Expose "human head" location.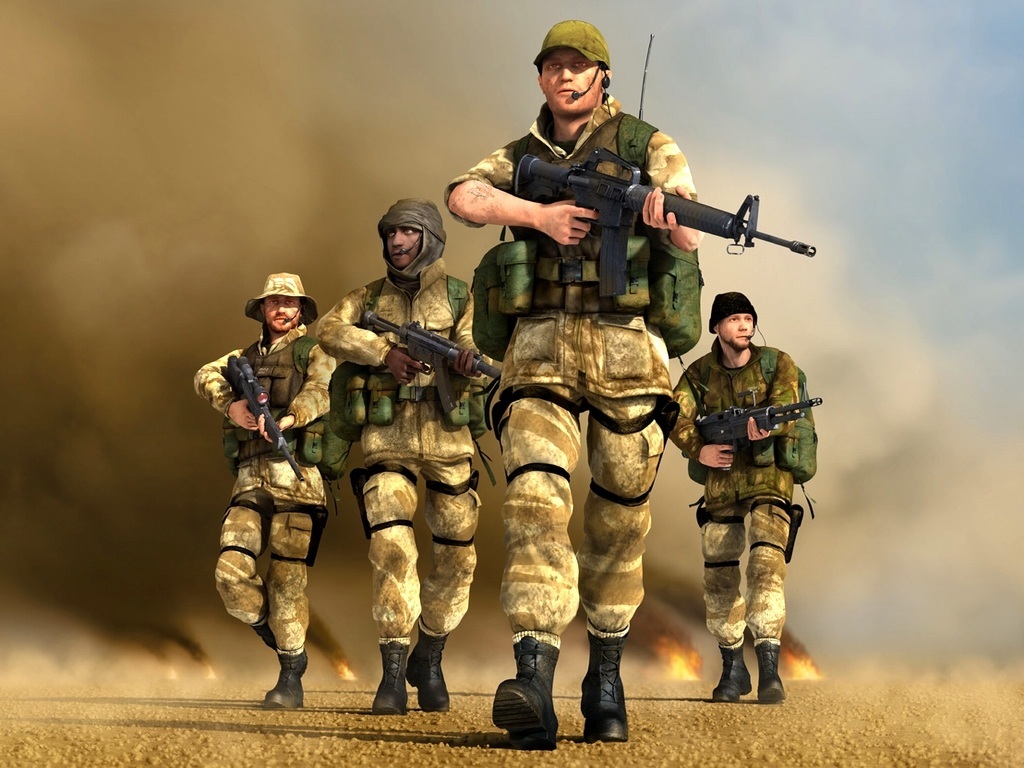
Exposed at {"left": 531, "top": 17, "right": 612, "bottom": 112}.
